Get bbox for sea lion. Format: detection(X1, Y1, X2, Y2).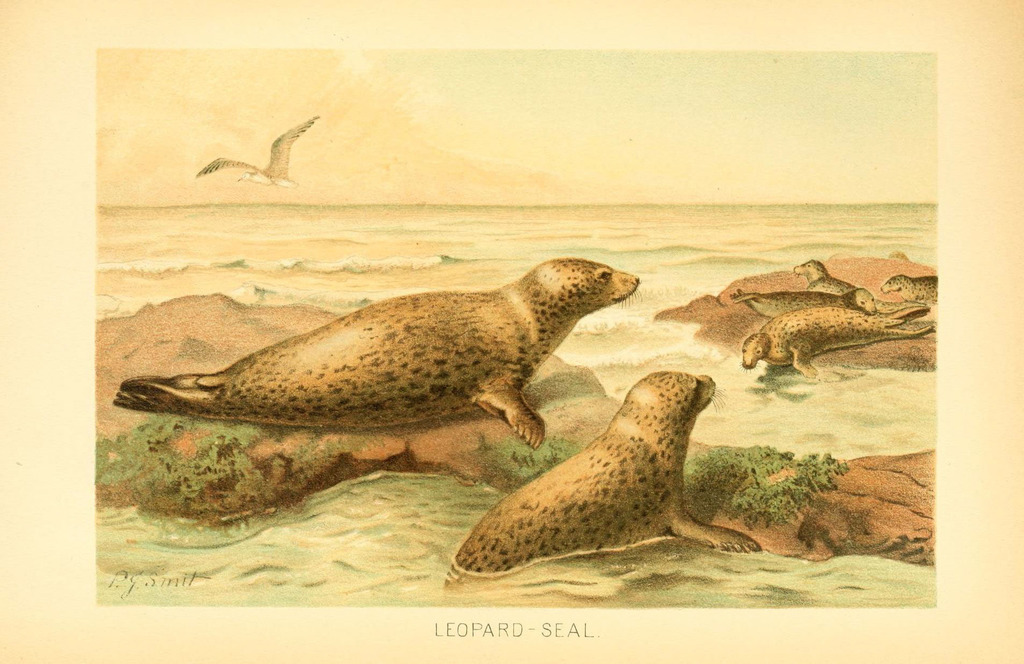
detection(112, 261, 639, 446).
